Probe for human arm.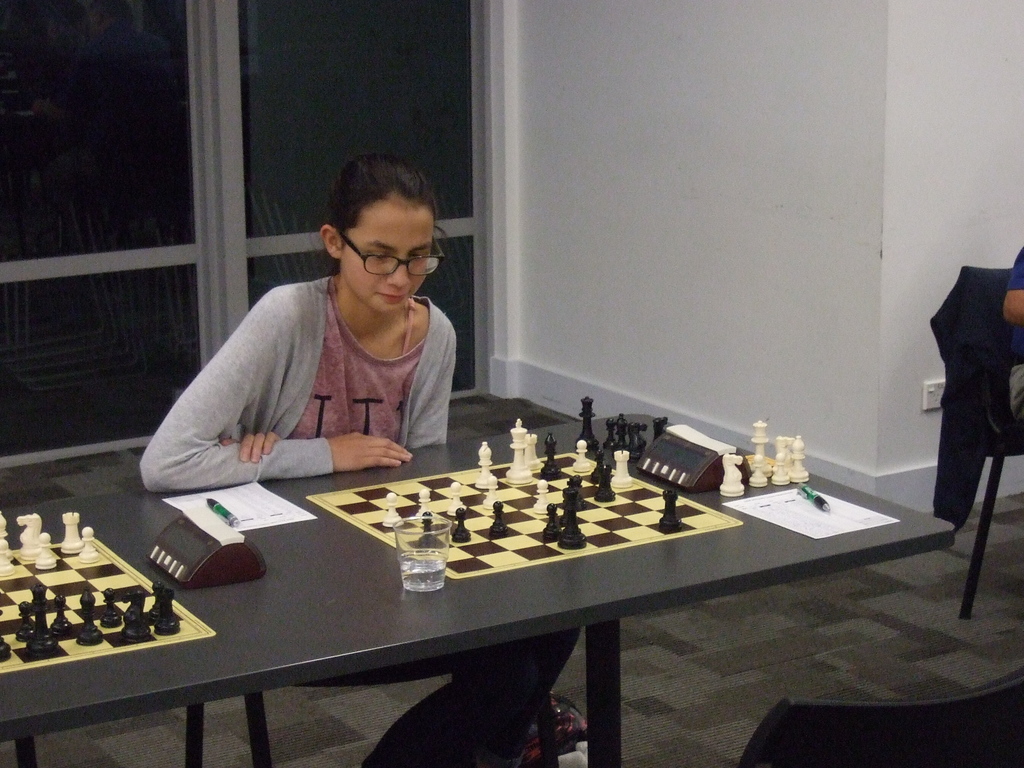
Probe result: crop(218, 302, 460, 465).
